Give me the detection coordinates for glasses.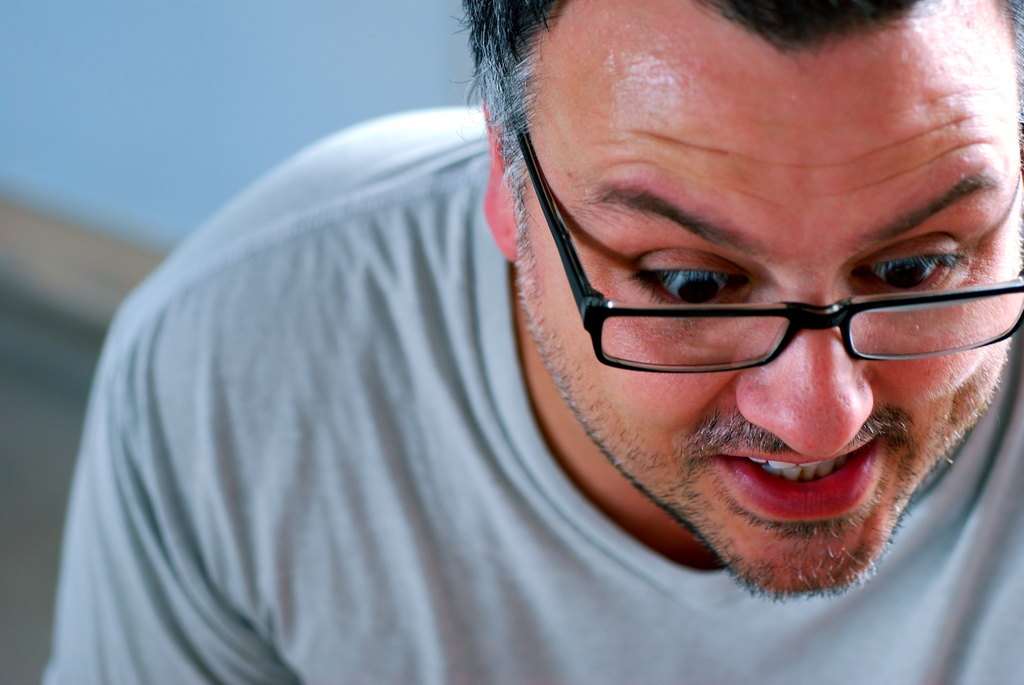
region(515, 109, 1023, 374).
